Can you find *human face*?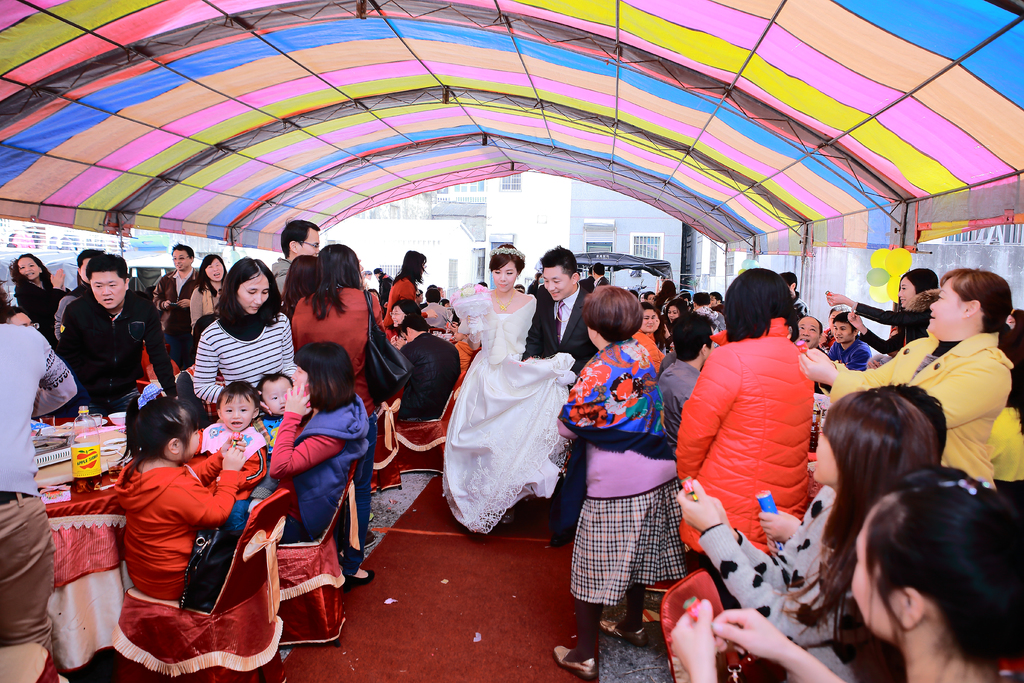
Yes, bounding box: bbox=[93, 272, 130, 309].
